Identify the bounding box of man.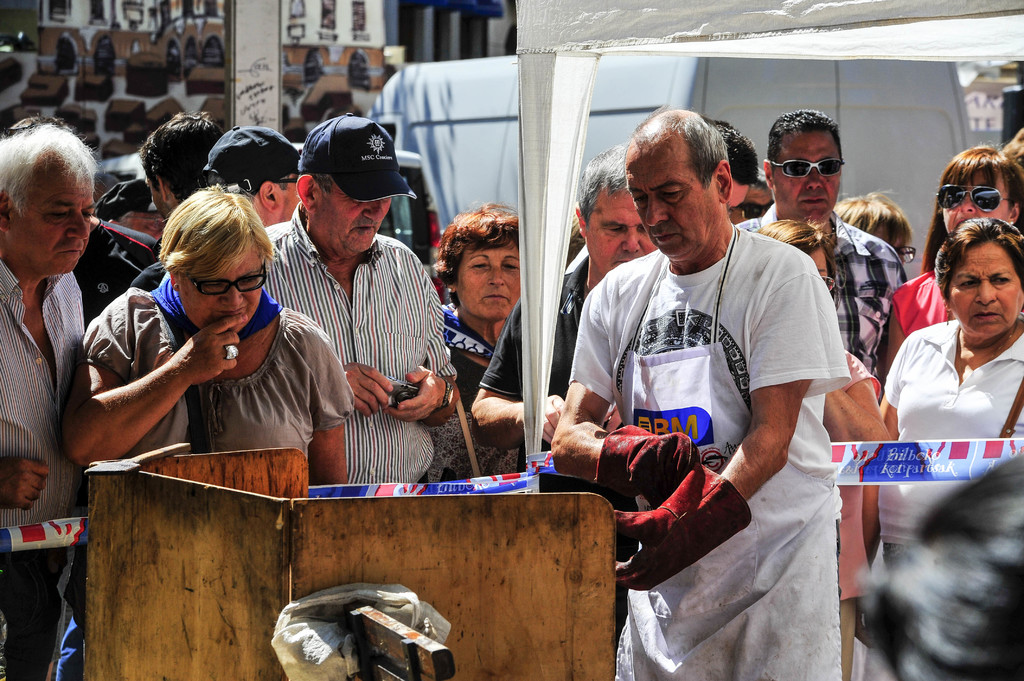
[x1=727, y1=166, x2=781, y2=220].
